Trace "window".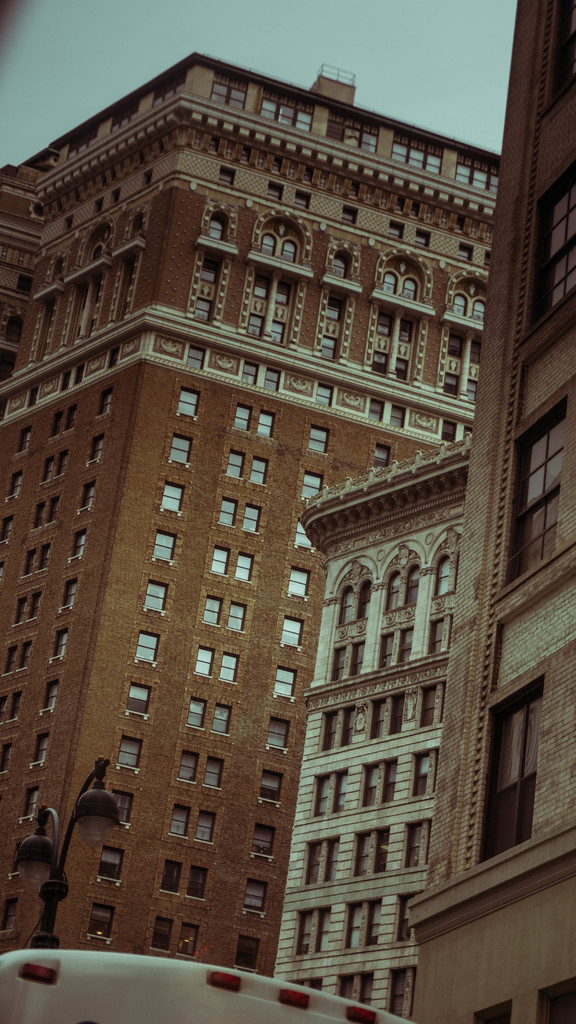
Traced to l=401, t=817, r=433, b=867.
